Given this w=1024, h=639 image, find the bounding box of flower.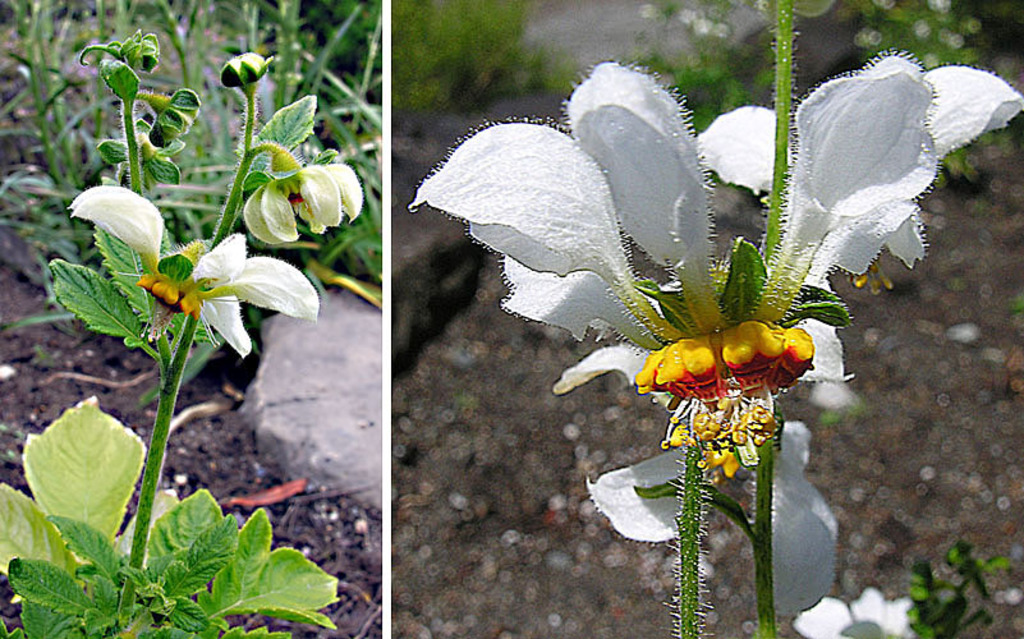
Rect(579, 418, 851, 620).
